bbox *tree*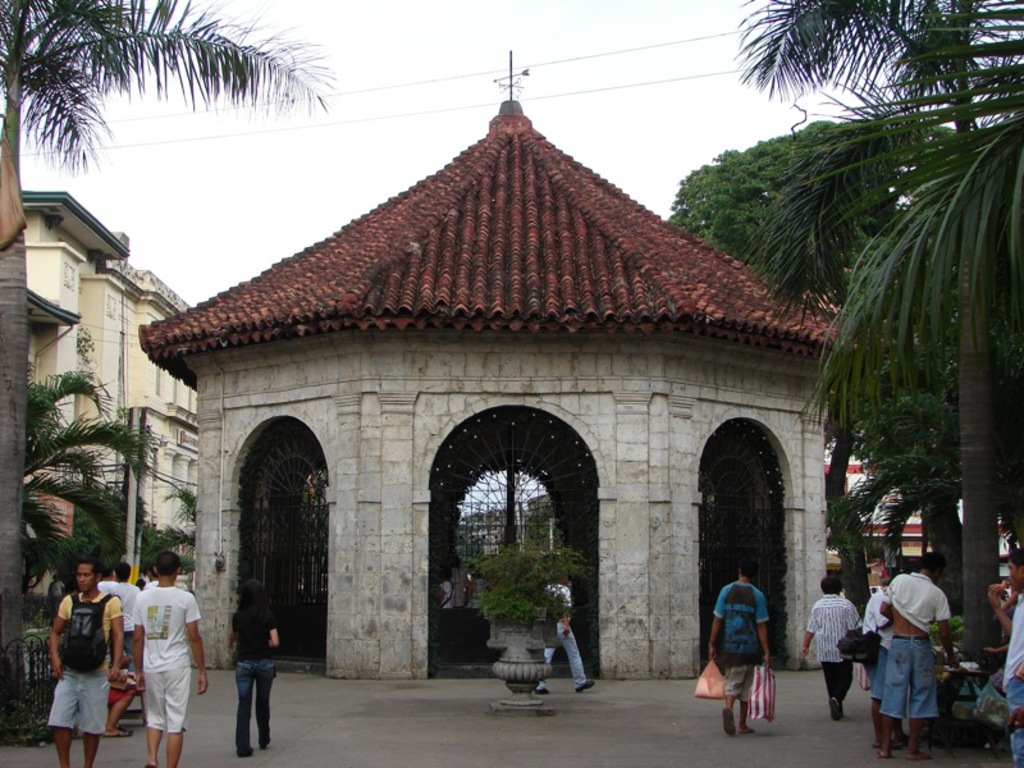
{"left": 27, "top": 353, "right": 161, "bottom": 599}
